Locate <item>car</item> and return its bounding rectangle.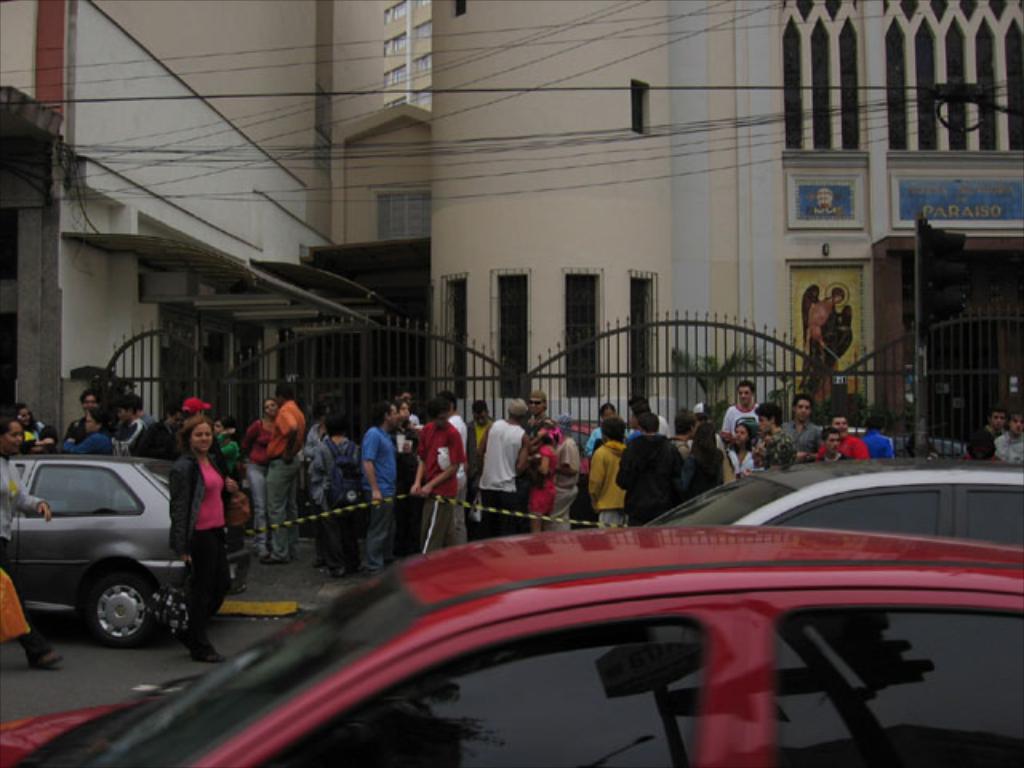
bbox(0, 523, 1022, 766).
